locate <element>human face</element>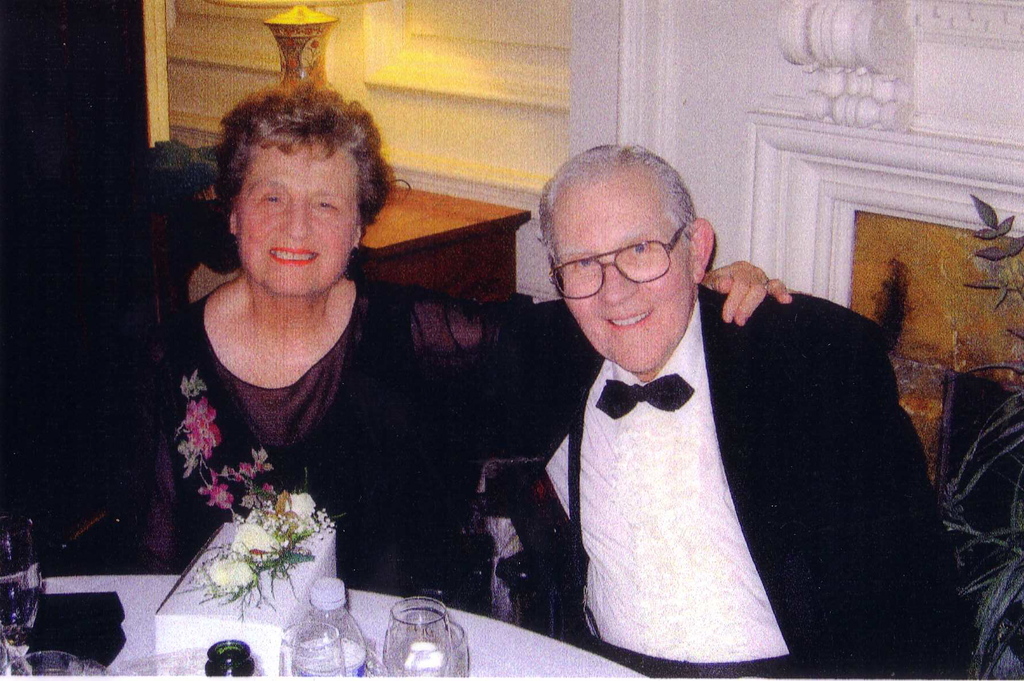
[x1=562, y1=179, x2=692, y2=372]
